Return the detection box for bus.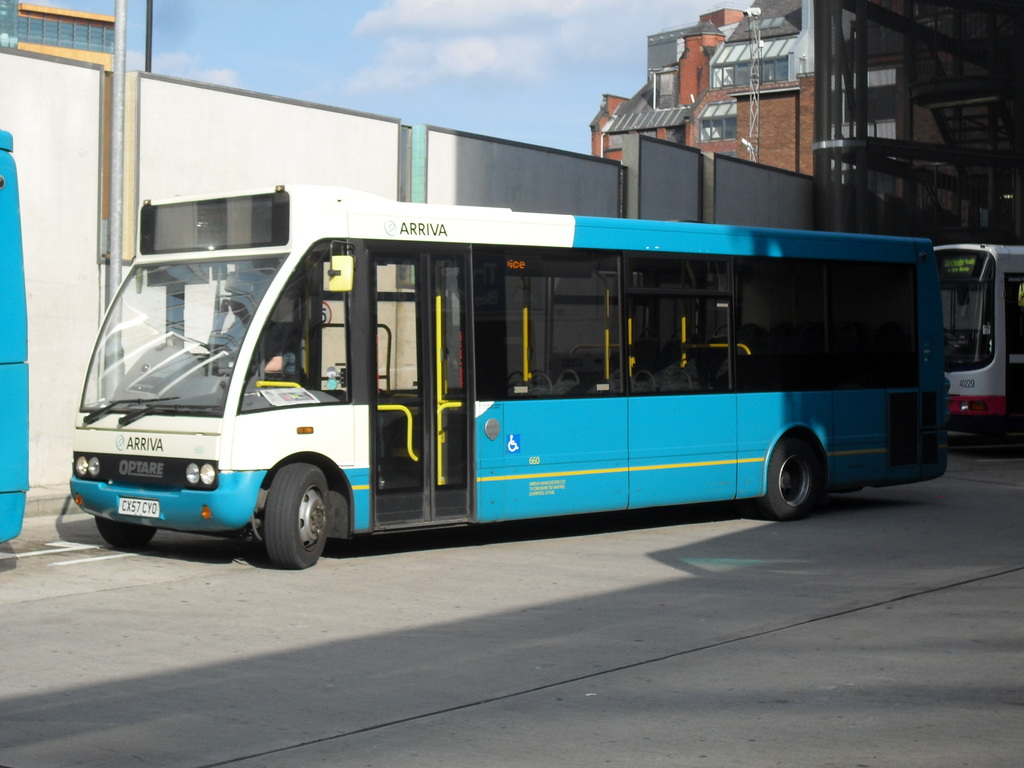
932 243 1022 423.
